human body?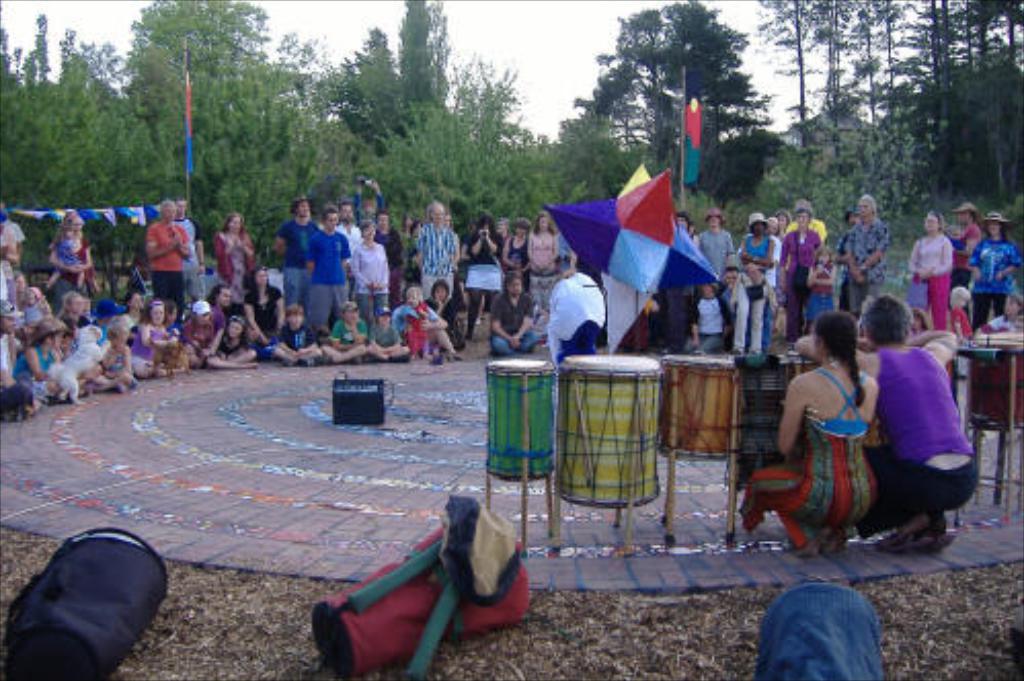
box(205, 279, 234, 310)
